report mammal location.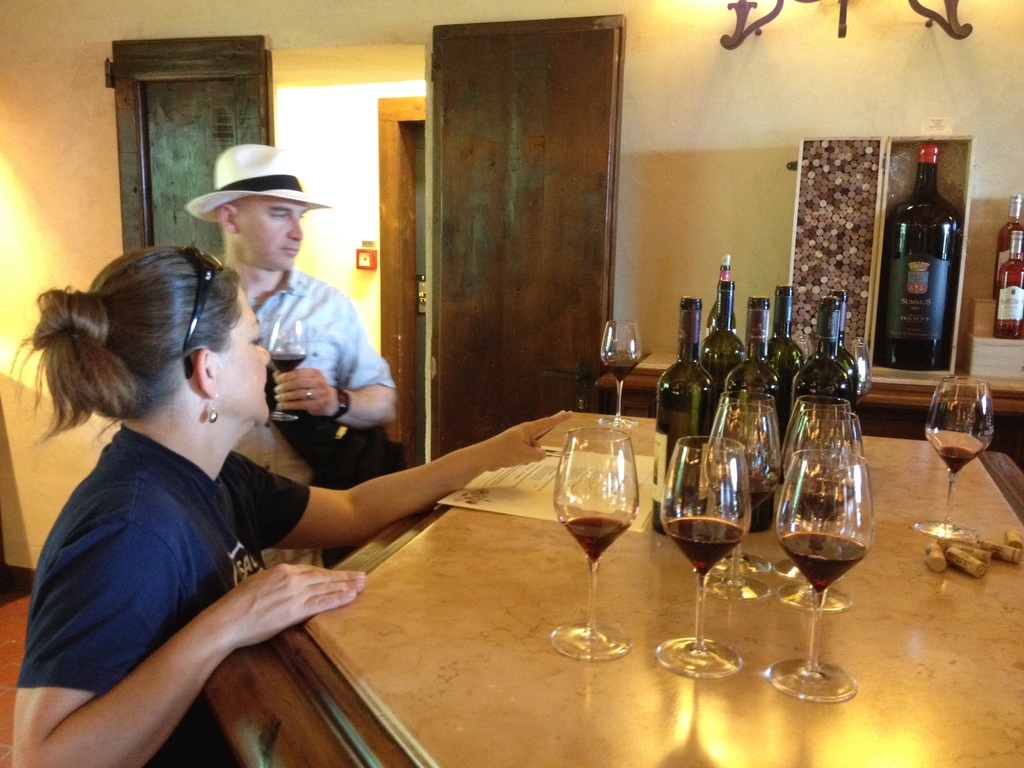
Report: crop(179, 140, 396, 566).
